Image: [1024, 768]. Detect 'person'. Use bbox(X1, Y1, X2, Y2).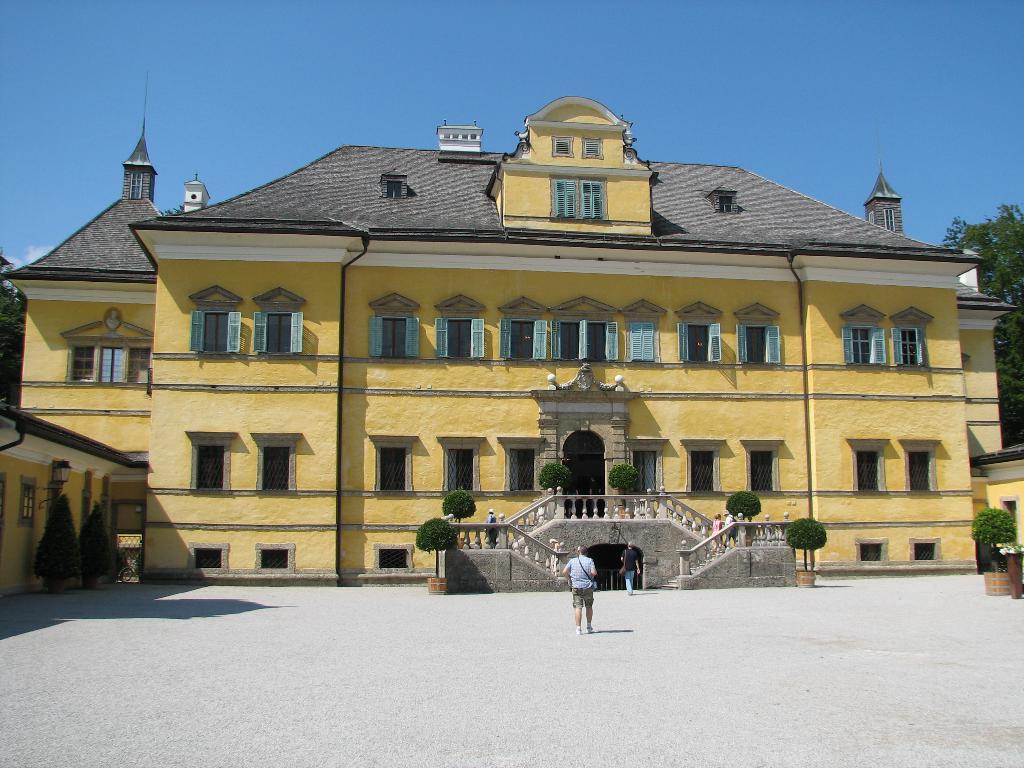
bbox(621, 539, 640, 591).
